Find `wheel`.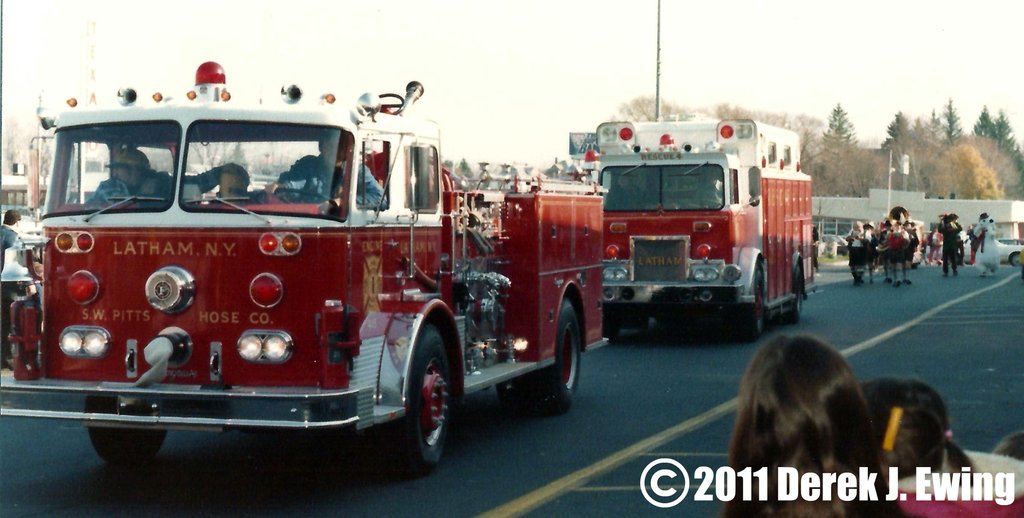
(x1=88, y1=426, x2=168, y2=463).
